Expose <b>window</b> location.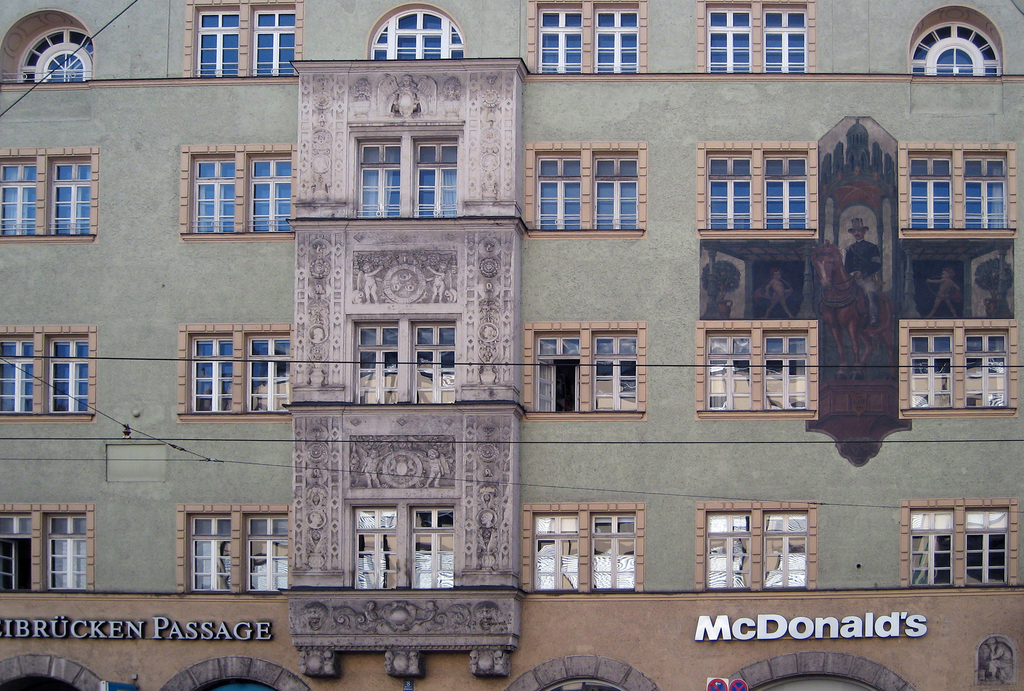
Exposed at (x1=348, y1=116, x2=461, y2=222).
